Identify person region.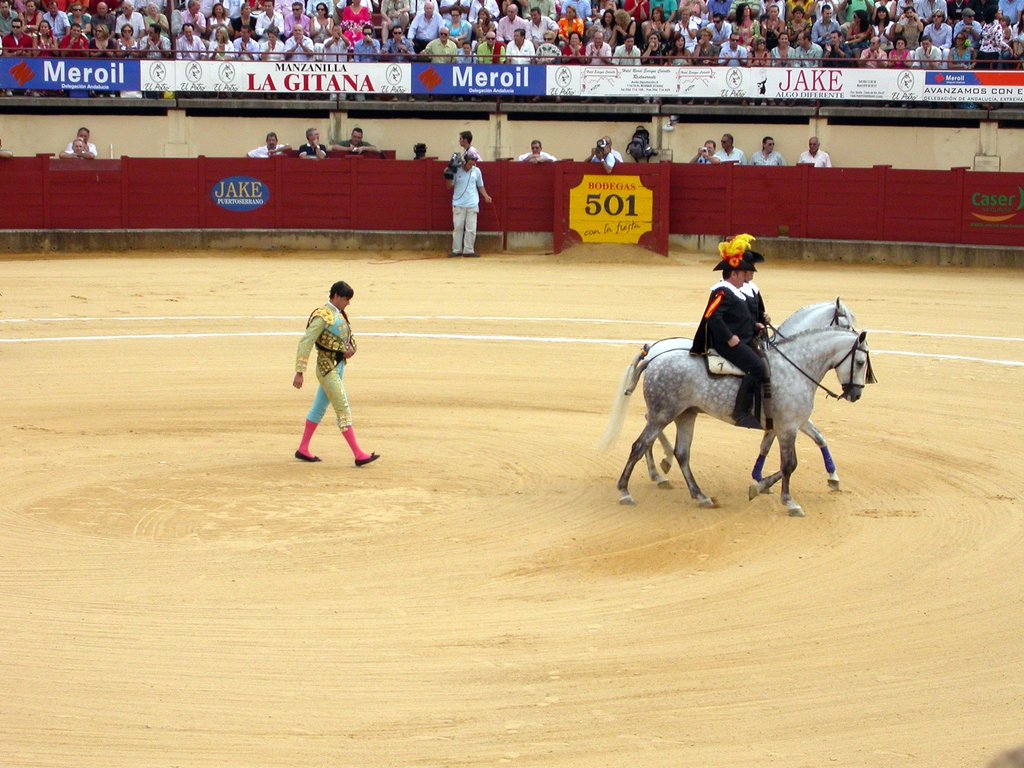
Region: [794,140,831,166].
